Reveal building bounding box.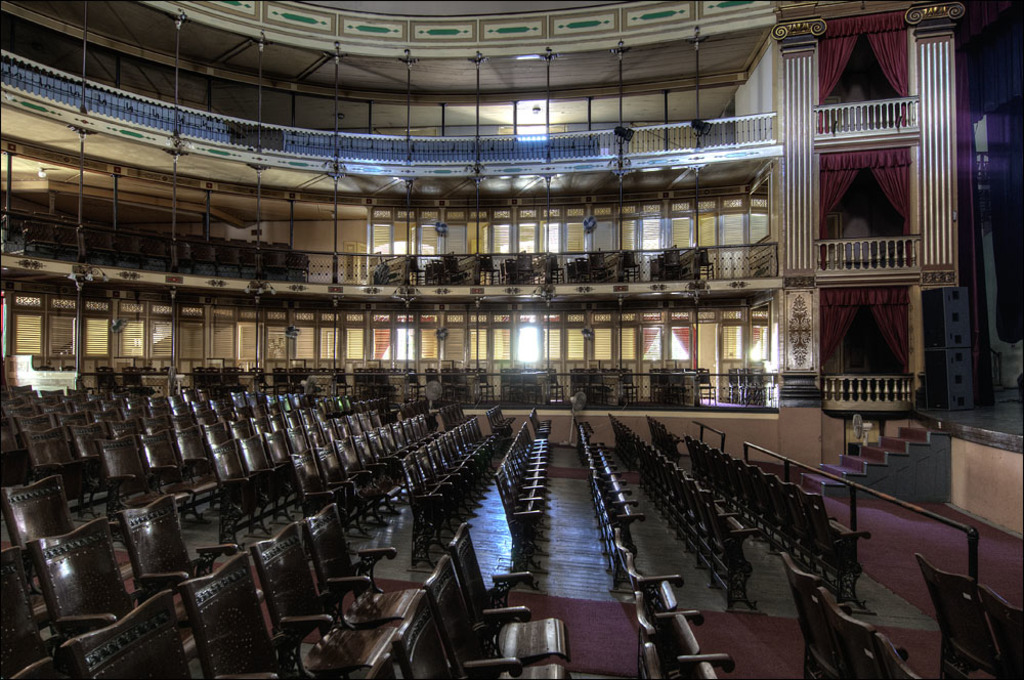
Revealed: 0 0 1023 679.
